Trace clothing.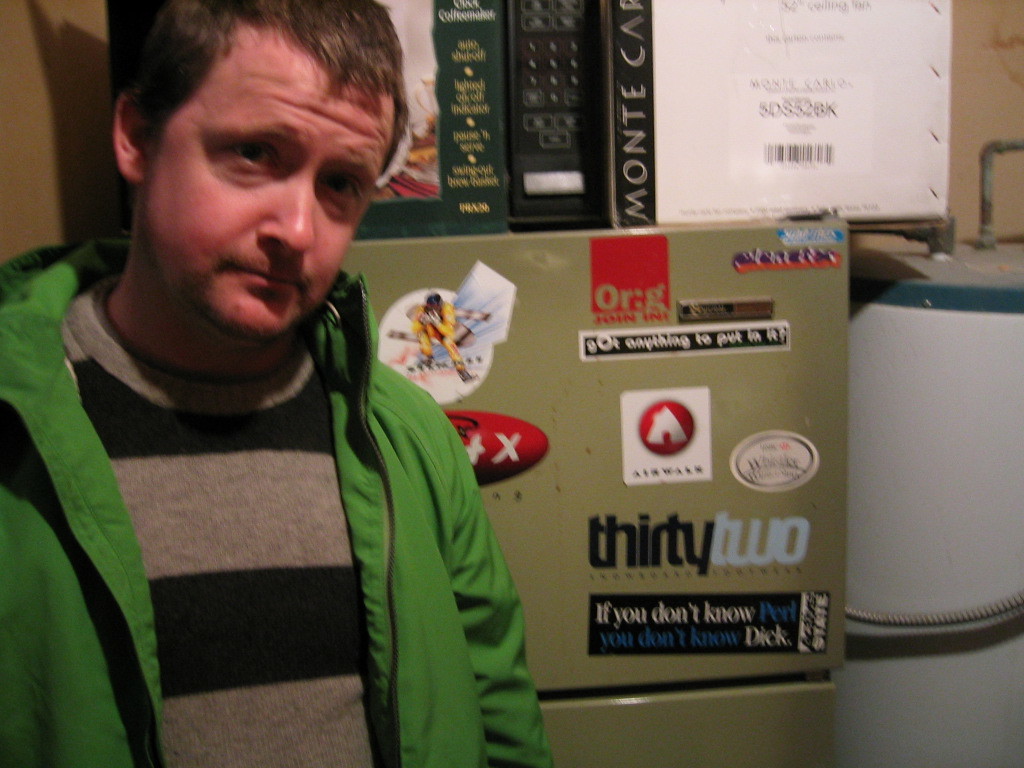
Traced to (left=54, top=122, right=683, bottom=739).
